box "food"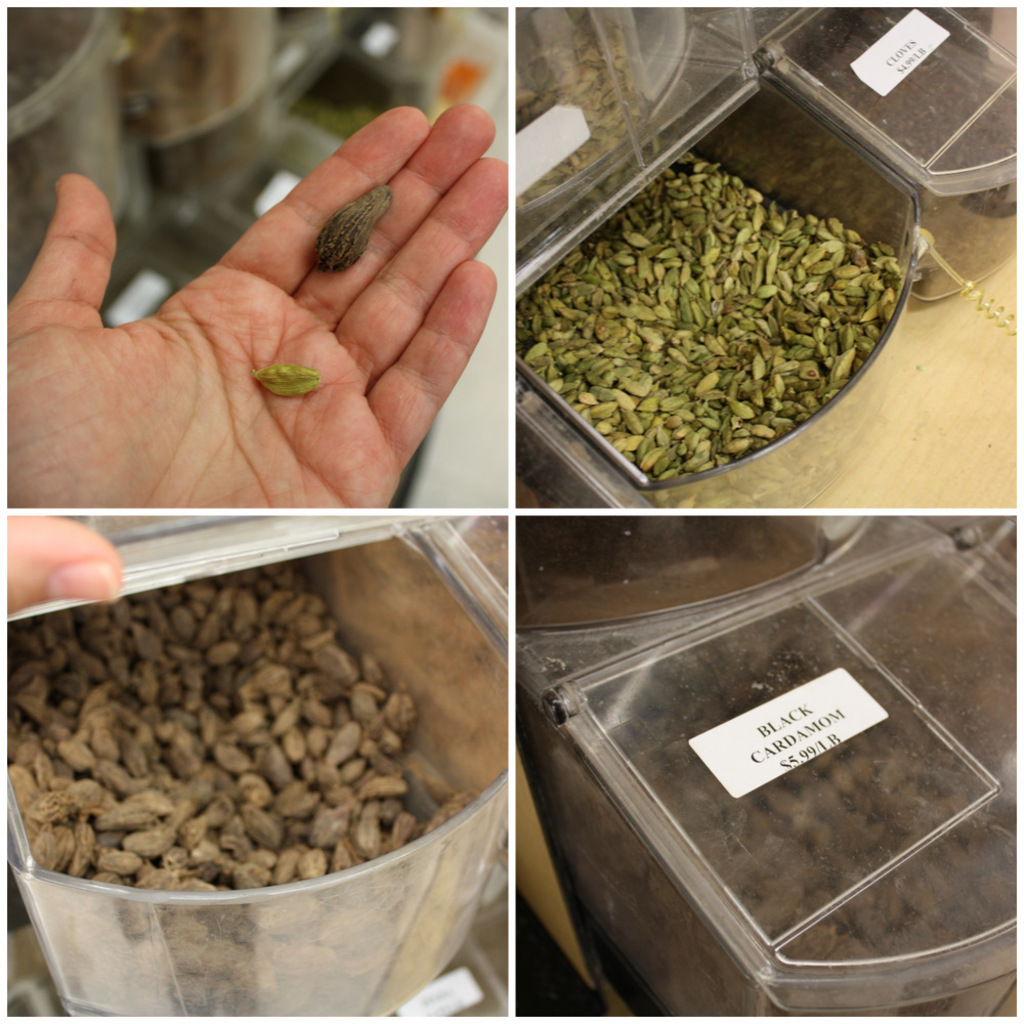
BBox(251, 362, 326, 399)
